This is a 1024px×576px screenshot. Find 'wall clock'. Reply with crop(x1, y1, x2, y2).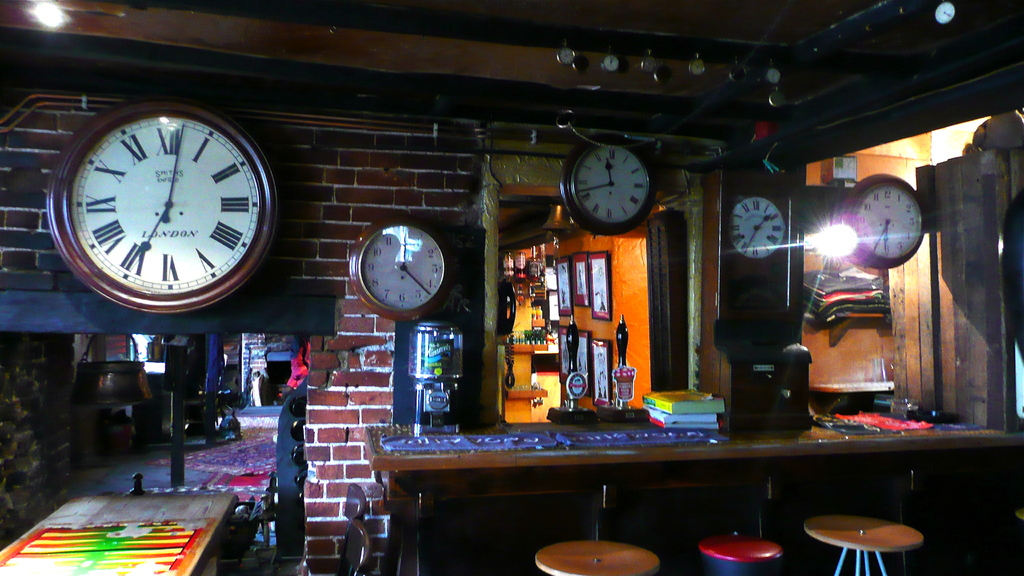
crop(836, 172, 929, 268).
